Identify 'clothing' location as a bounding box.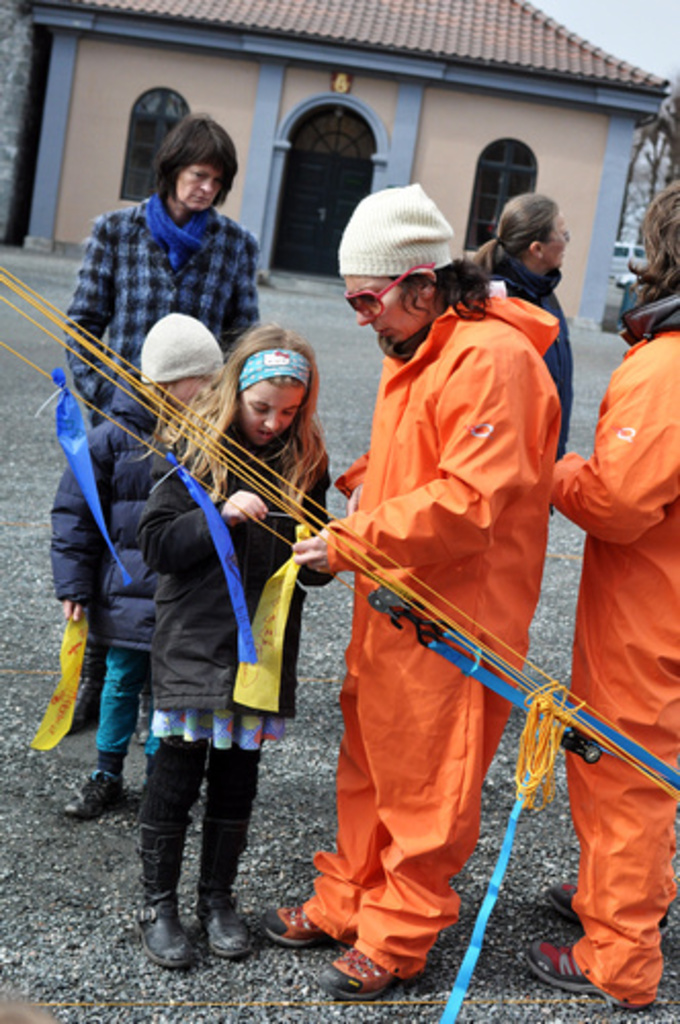
x1=479, y1=248, x2=576, y2=524.
